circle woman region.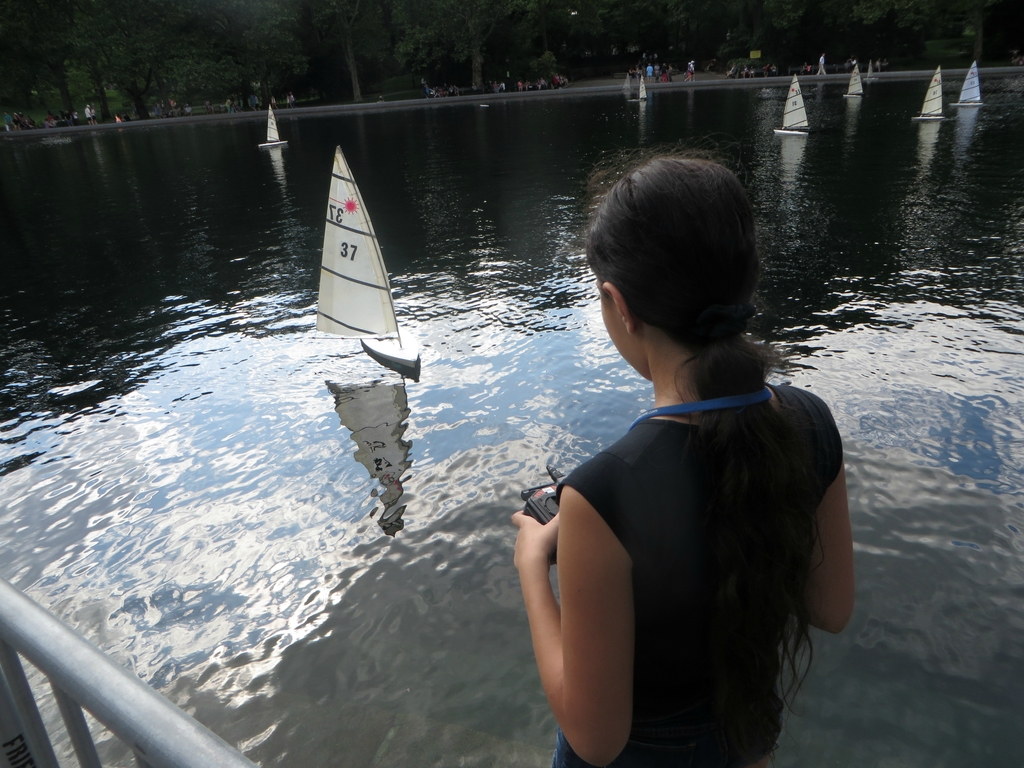
Region: x1=524 y1=168 x2=857 y2=767.
